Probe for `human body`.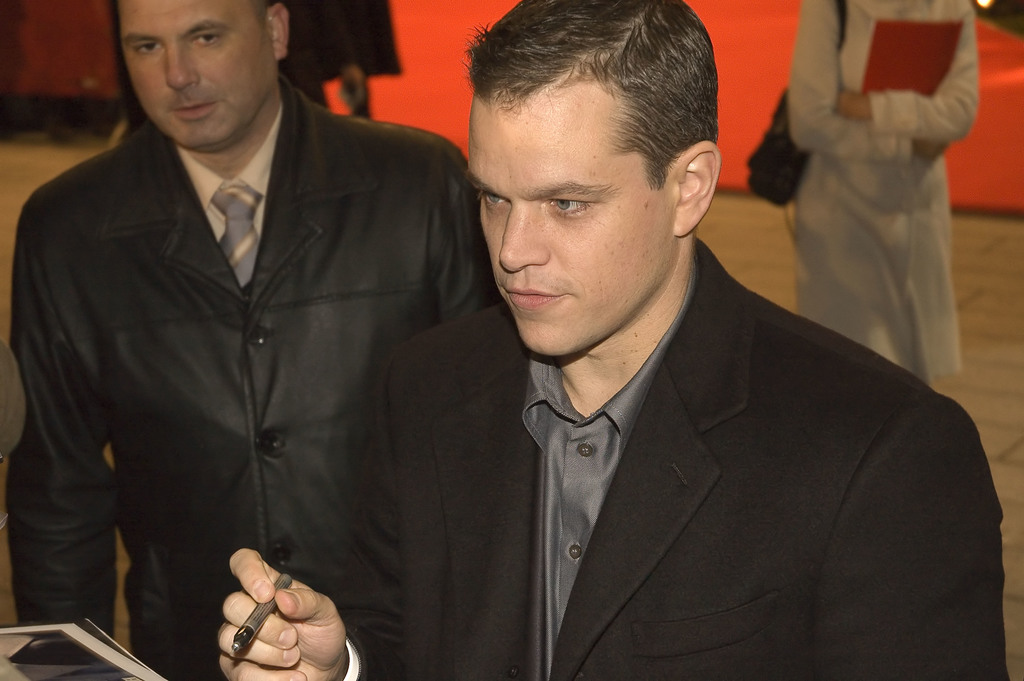
Probe result: 200:10:915:680.
